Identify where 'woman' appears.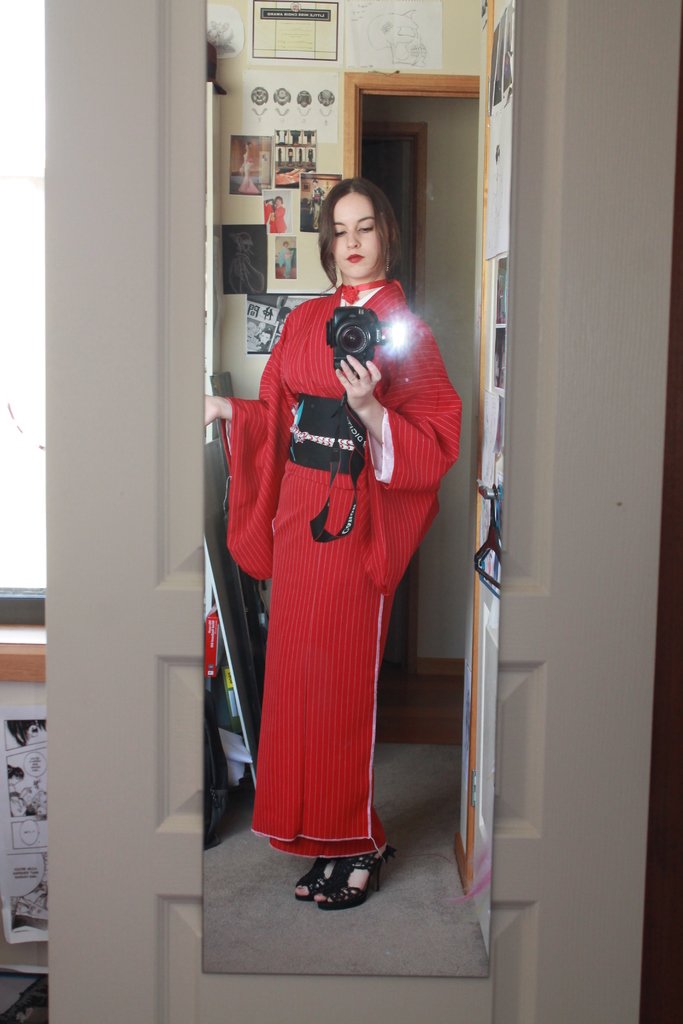
Appears at <box>234,192,448,918</box>.
